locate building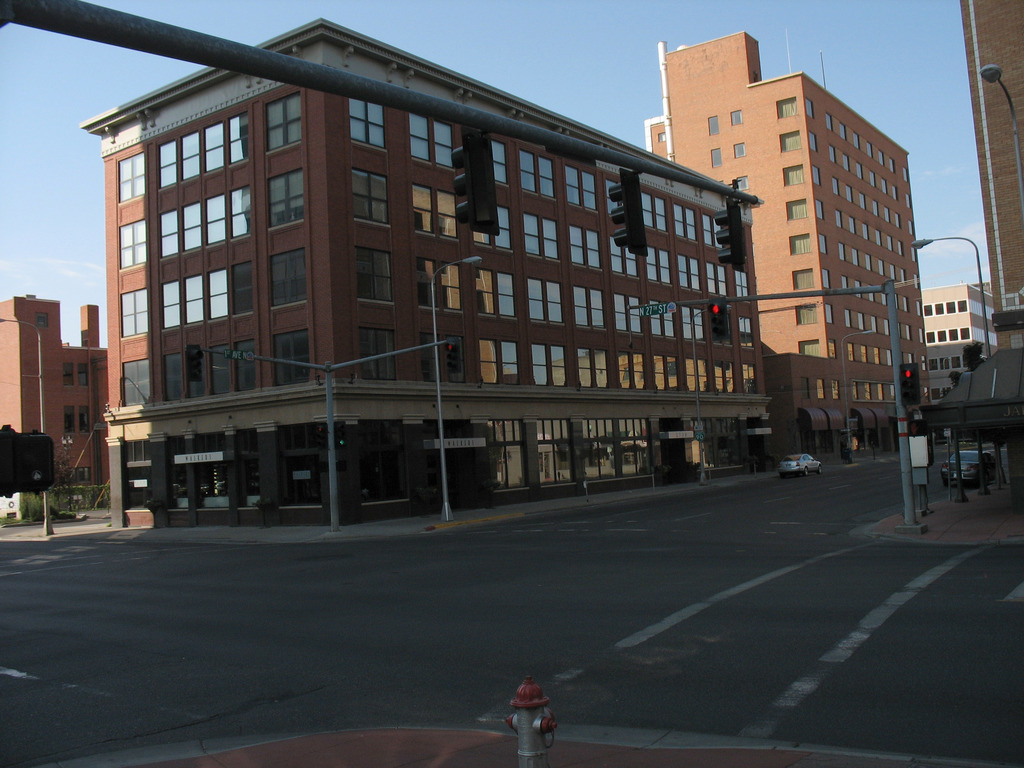
[left=0, top=291, right=111, bottom=523]
